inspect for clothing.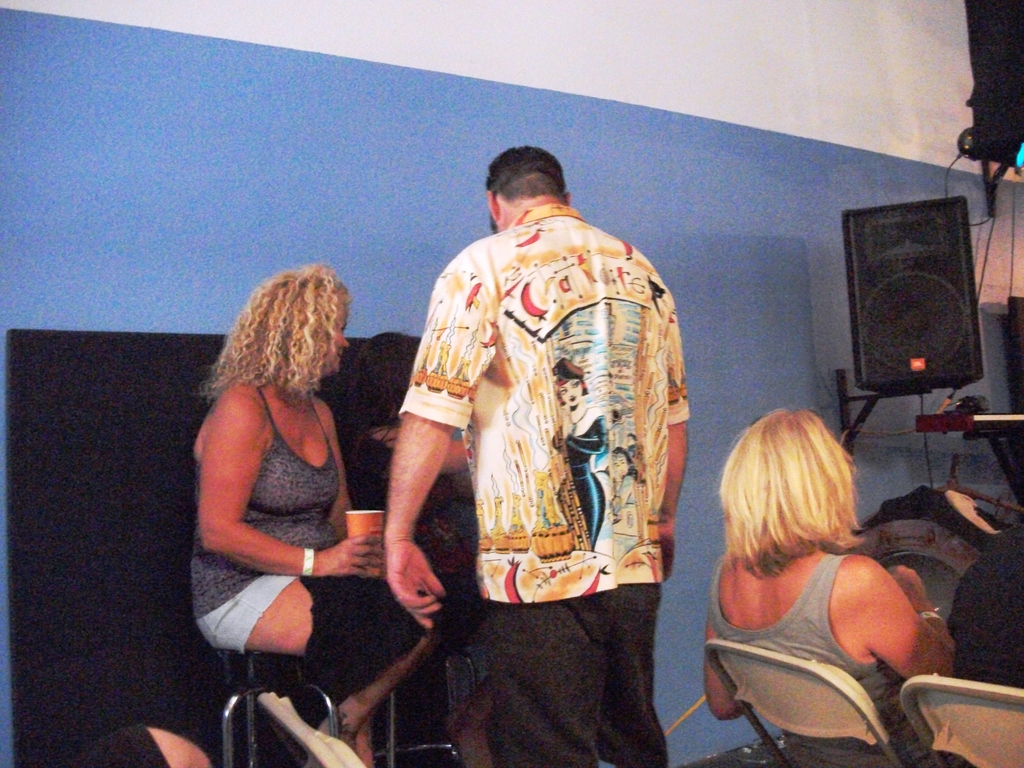
Inspection: box=[552, 415, 610, 552].
